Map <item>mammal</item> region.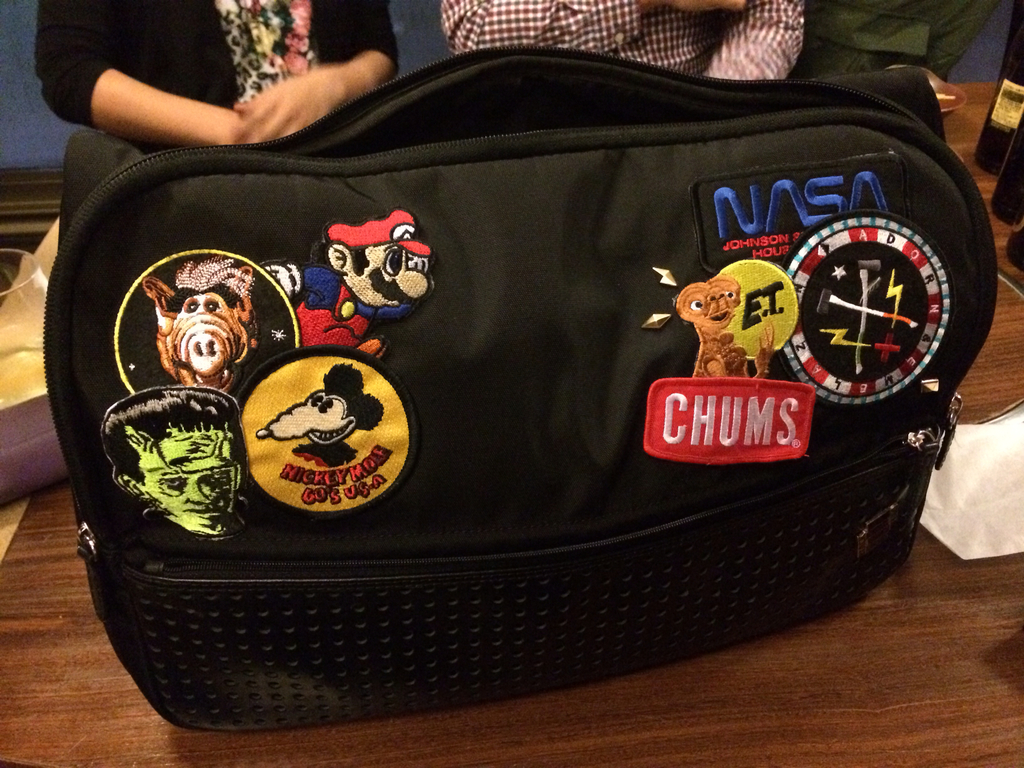
Mapped to [left=98, top=383, right=253, bottom=543].
